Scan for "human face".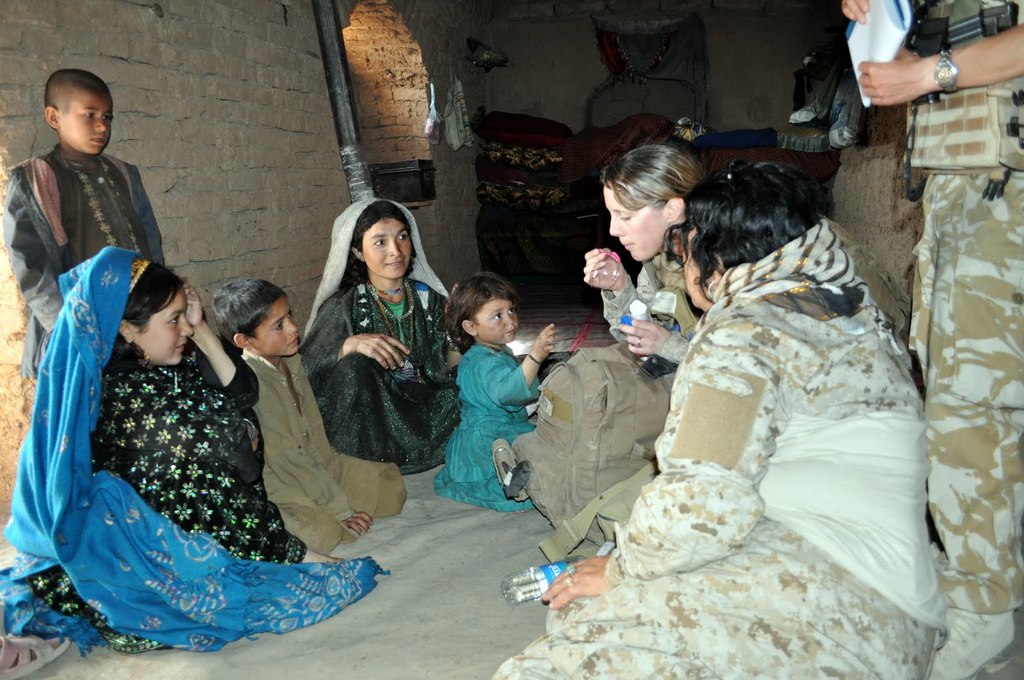
Scan result: 132/290/195/365.
